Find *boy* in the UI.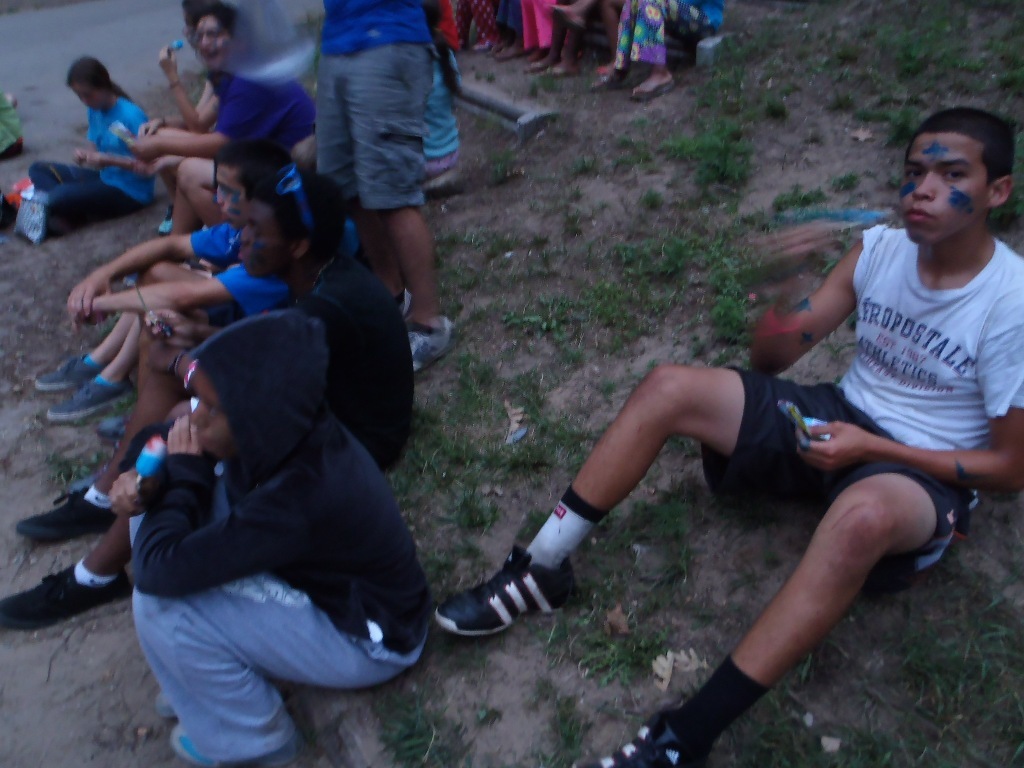
UI element at (120, 8, 318, 225).
